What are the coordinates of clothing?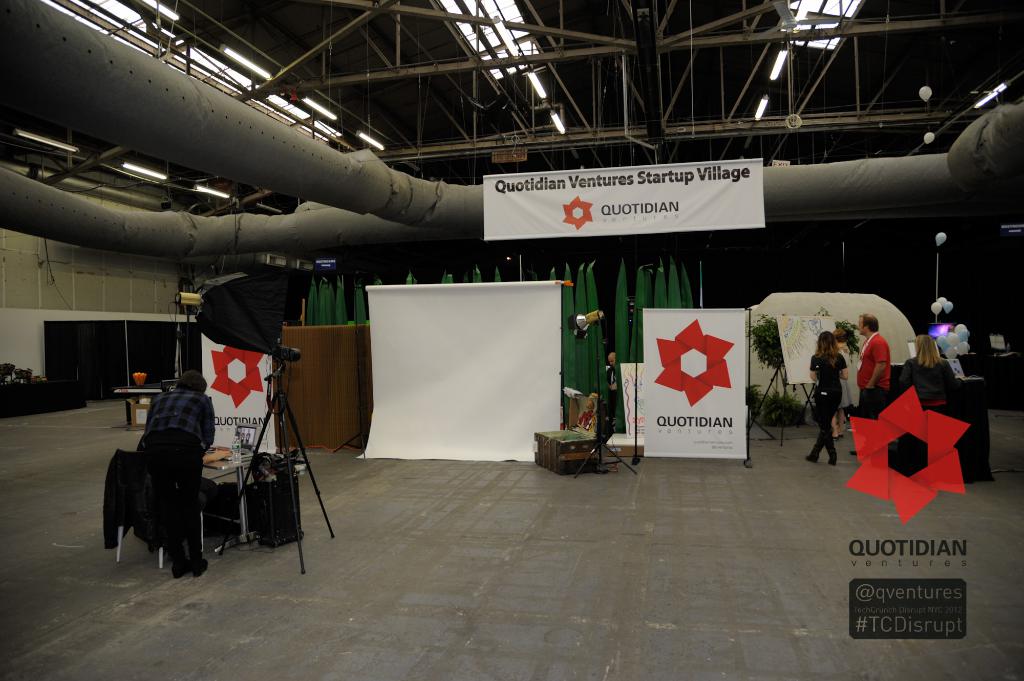
97, 368, 212, 581.
